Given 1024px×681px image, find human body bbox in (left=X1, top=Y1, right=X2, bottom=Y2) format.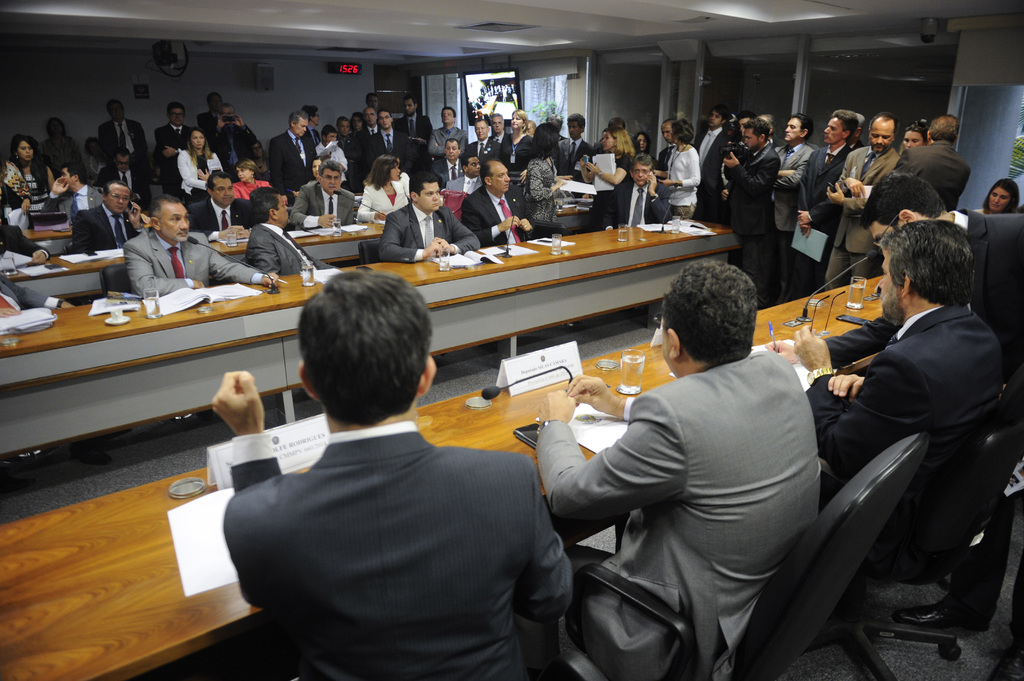
(left=204, top=286, right=568, bottom=673).
